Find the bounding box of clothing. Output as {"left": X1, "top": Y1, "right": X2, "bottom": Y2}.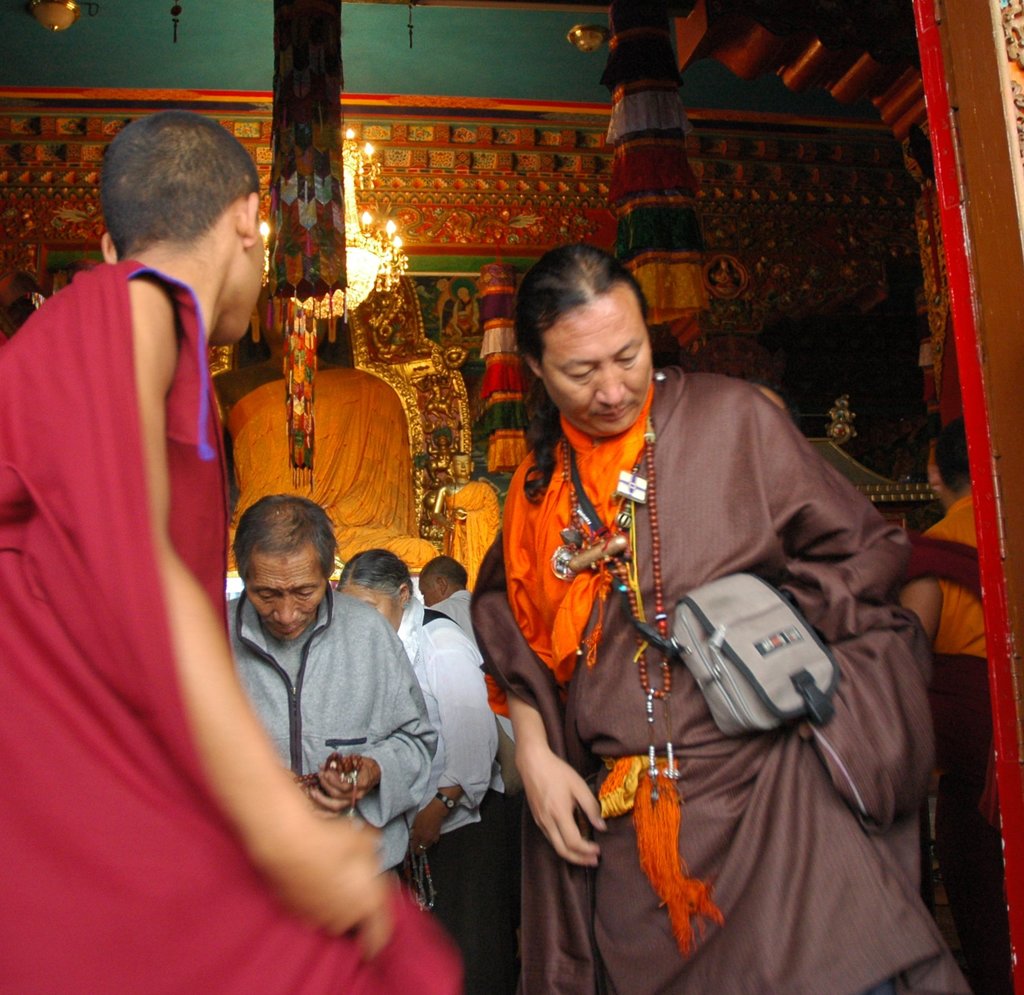
{"left": 430, "top": 589, "right": 520, "bottom": 953}.
